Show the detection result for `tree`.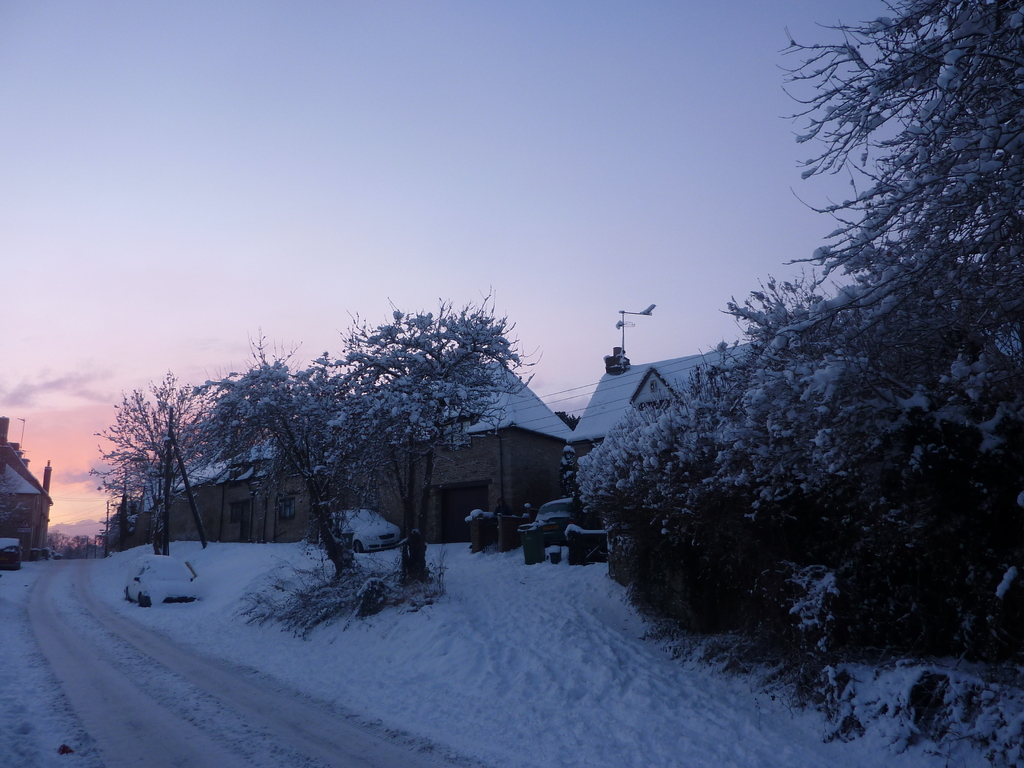
{"x1": 89, "y1": 367, "x2": 227, "y2": 566}.
